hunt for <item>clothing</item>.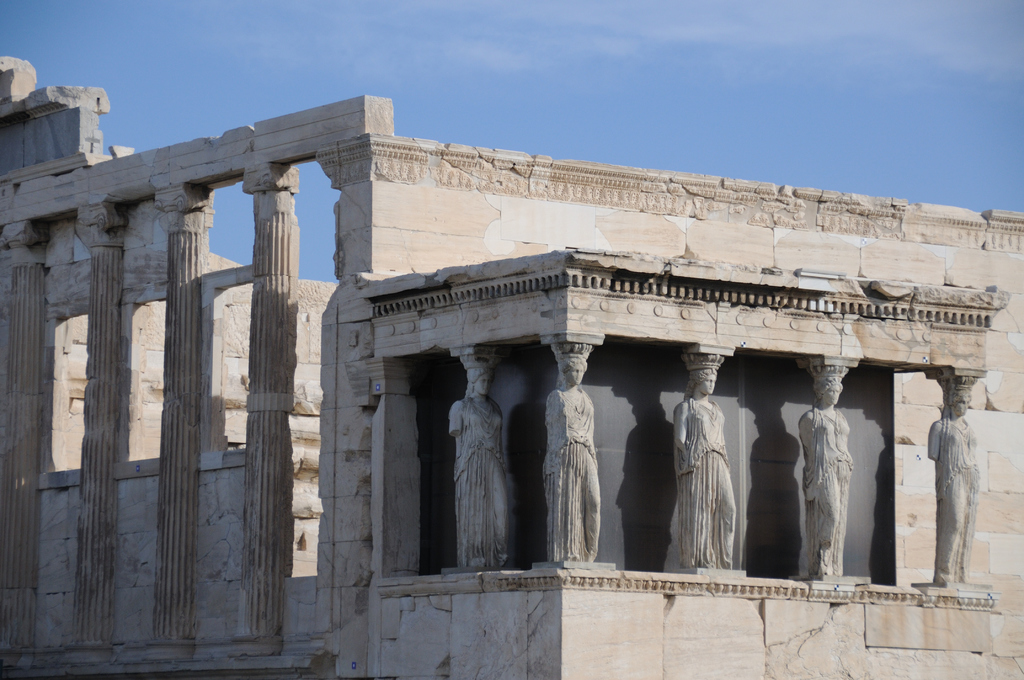
Hunted down at [934, 415, 981, 578].
